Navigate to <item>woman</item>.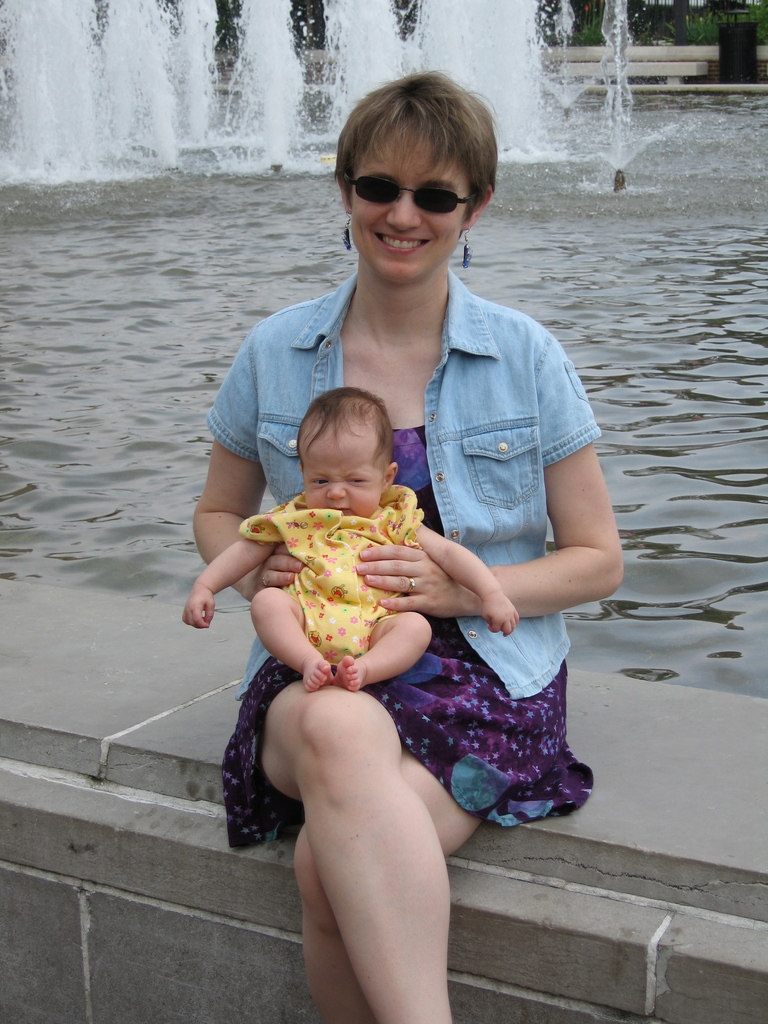
Navigation target: box(218, 122, 540, 1015).
